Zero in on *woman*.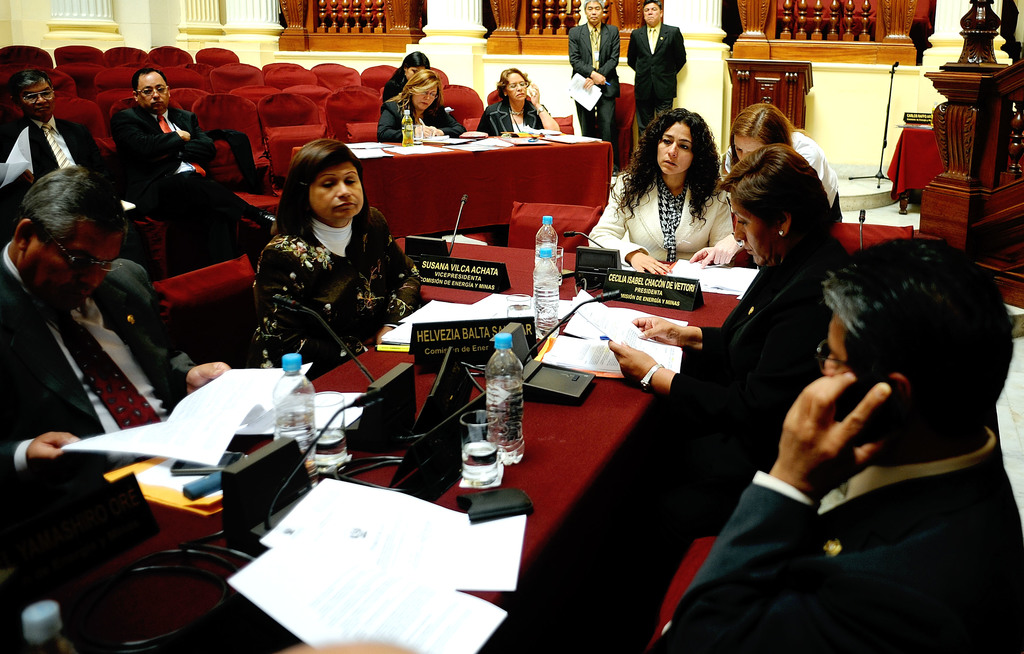
Zeroed in: region(477, 69, 550, 149).
